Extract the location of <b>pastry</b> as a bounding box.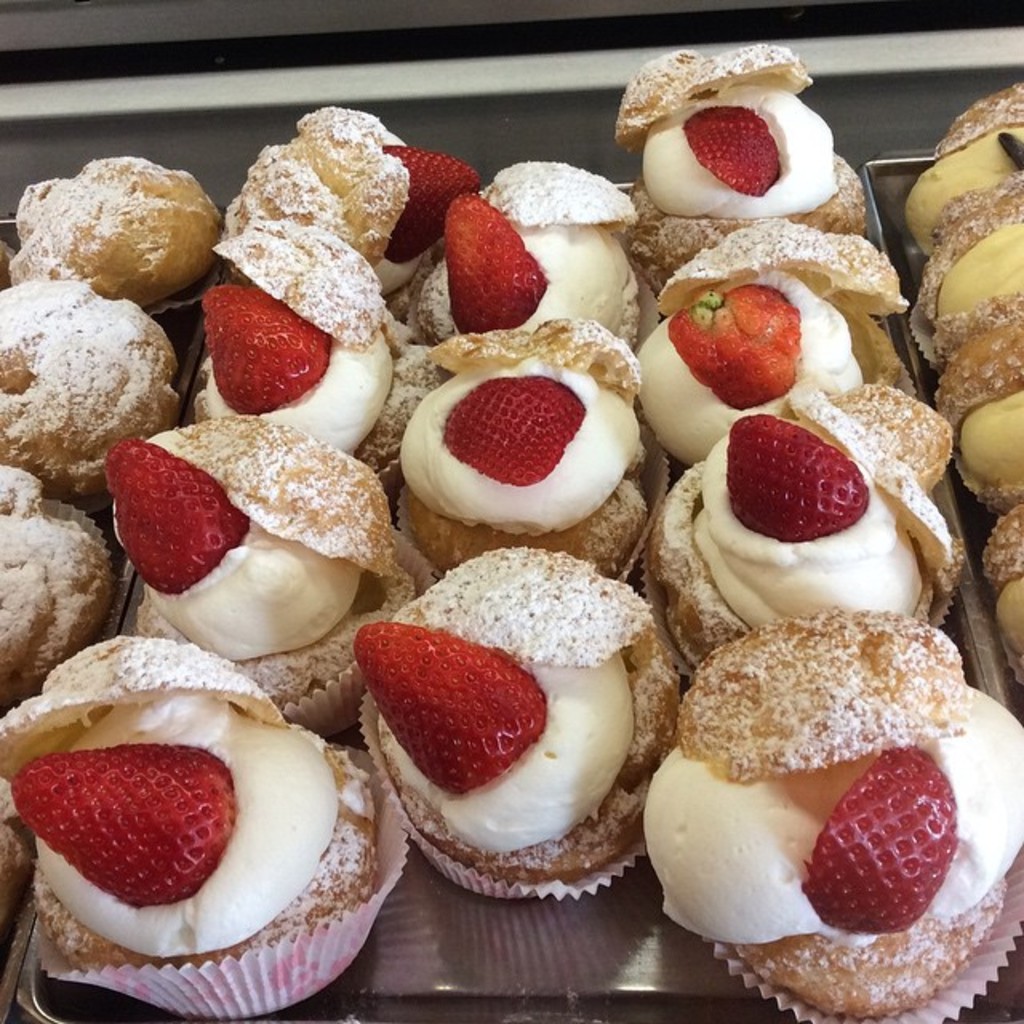
(x1=232, y1=118, x2=478, y2=277).
